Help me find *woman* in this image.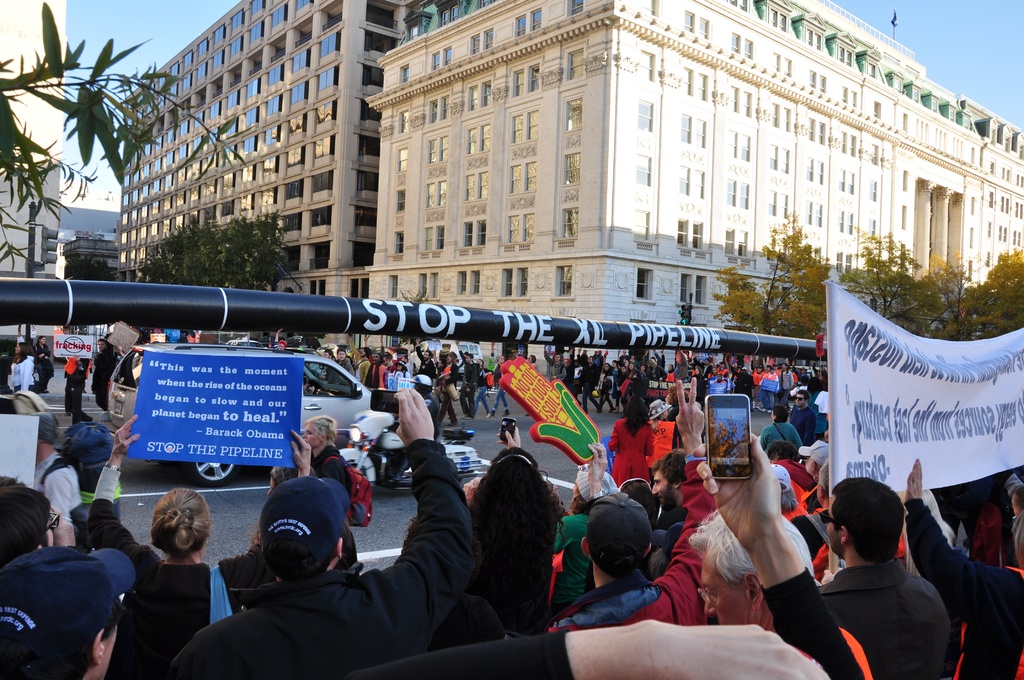
Found it: box(302, 414, 347, 498).
